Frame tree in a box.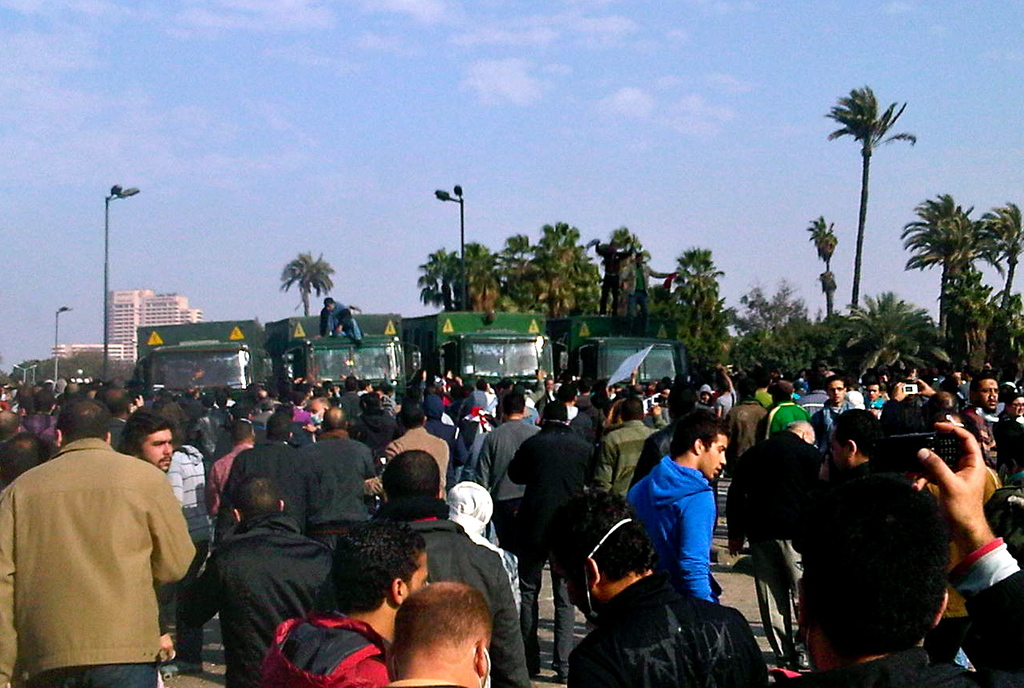
box(820, 64, 919, 332).
